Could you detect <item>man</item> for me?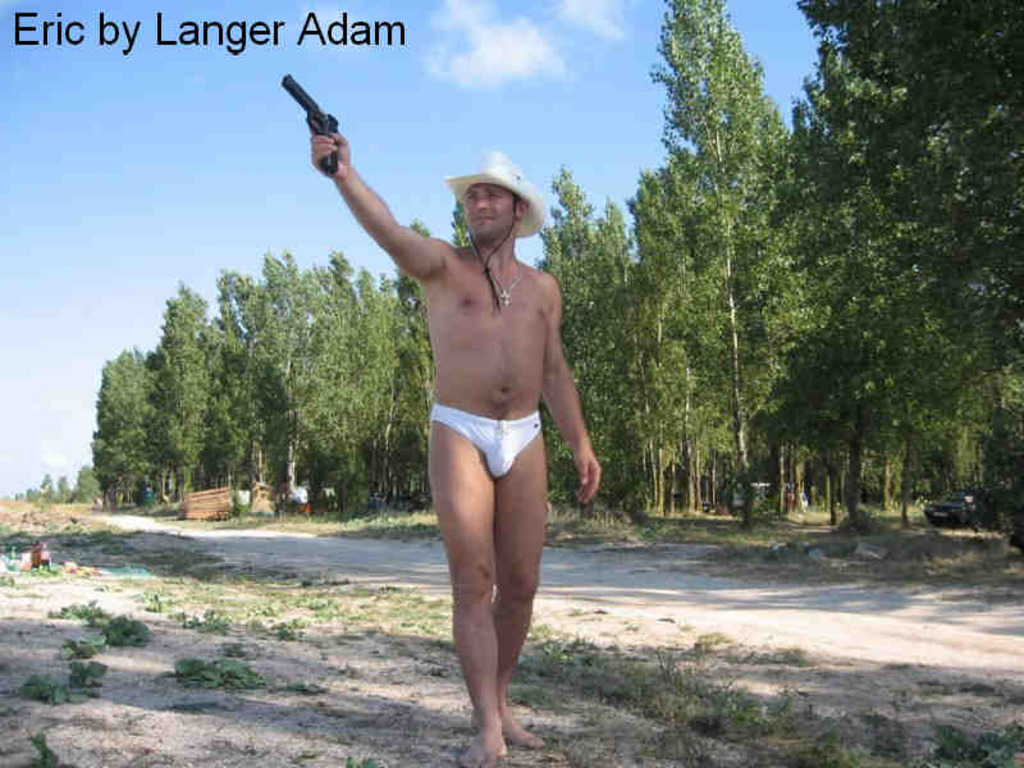
Detection result: select_region(360, 131, 591, 767).
